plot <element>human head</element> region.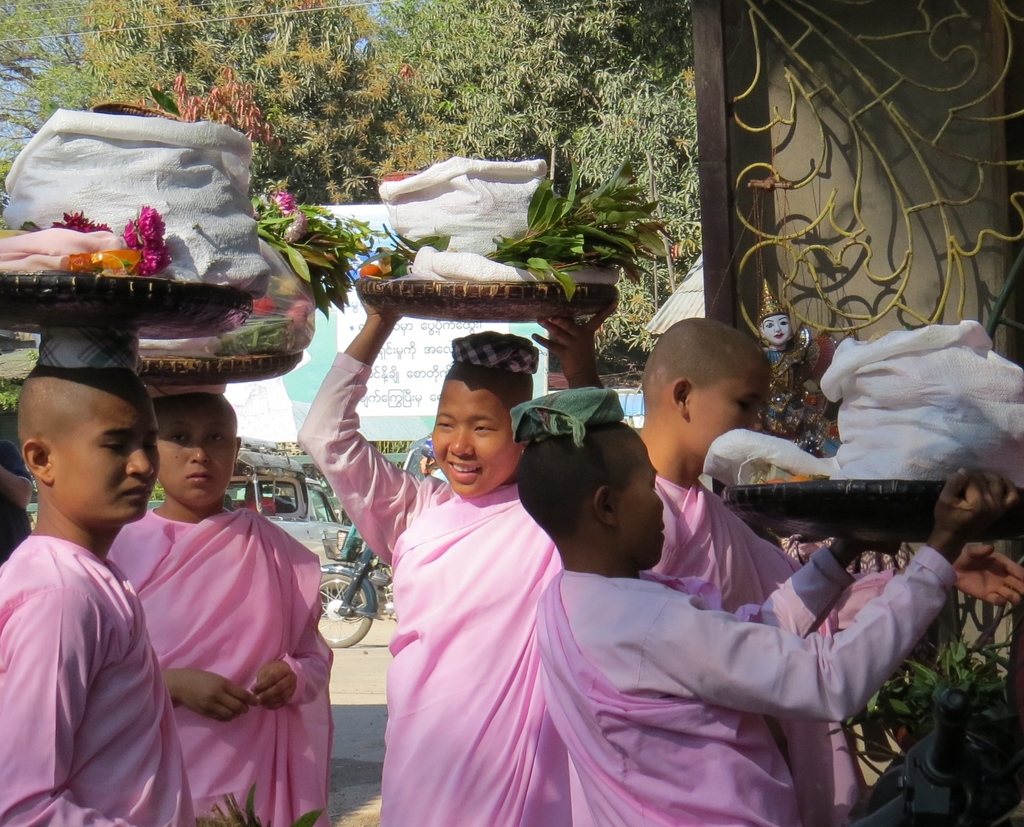
Plotted at Rect(15, 360, 165, 546).
